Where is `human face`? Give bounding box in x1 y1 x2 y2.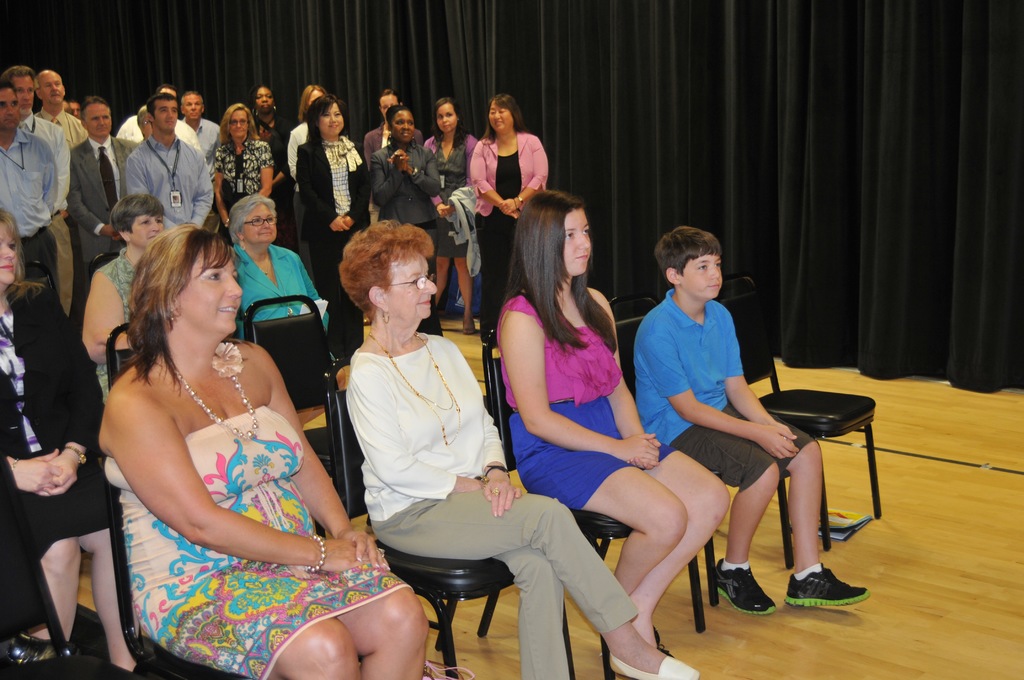
130 212 163 247.
